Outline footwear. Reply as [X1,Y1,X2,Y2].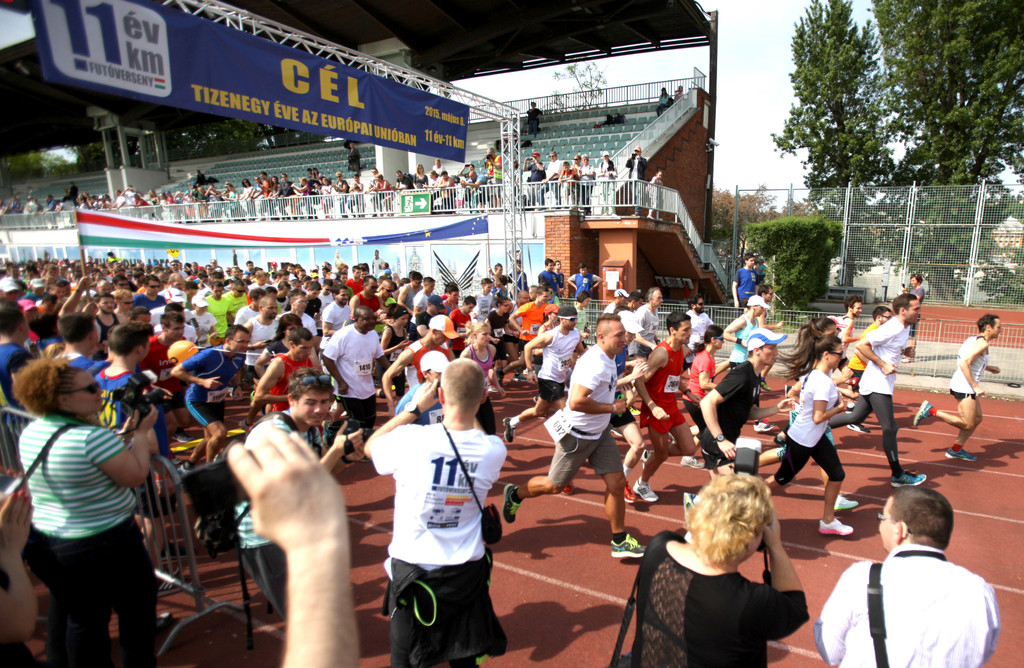
[154,616,173,633].
